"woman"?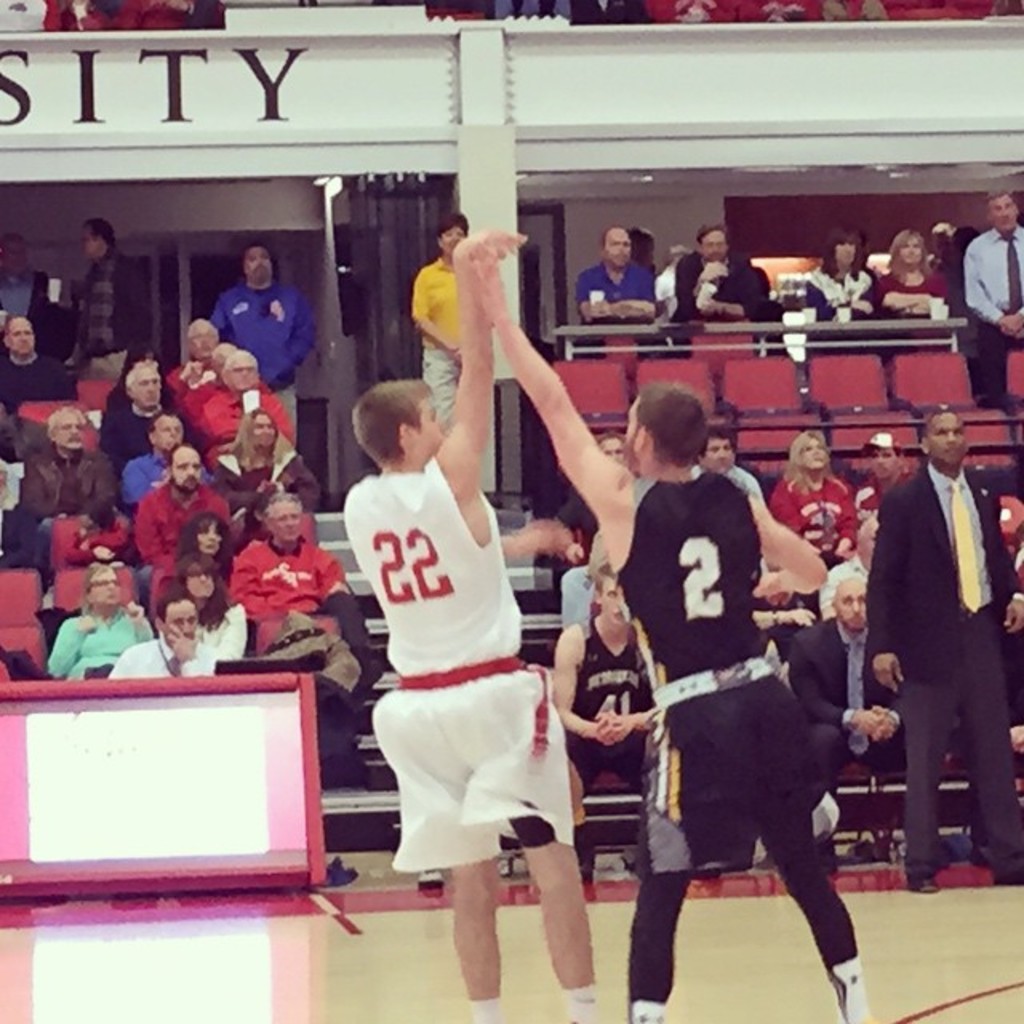
detection(878, 226, 947, 326)
